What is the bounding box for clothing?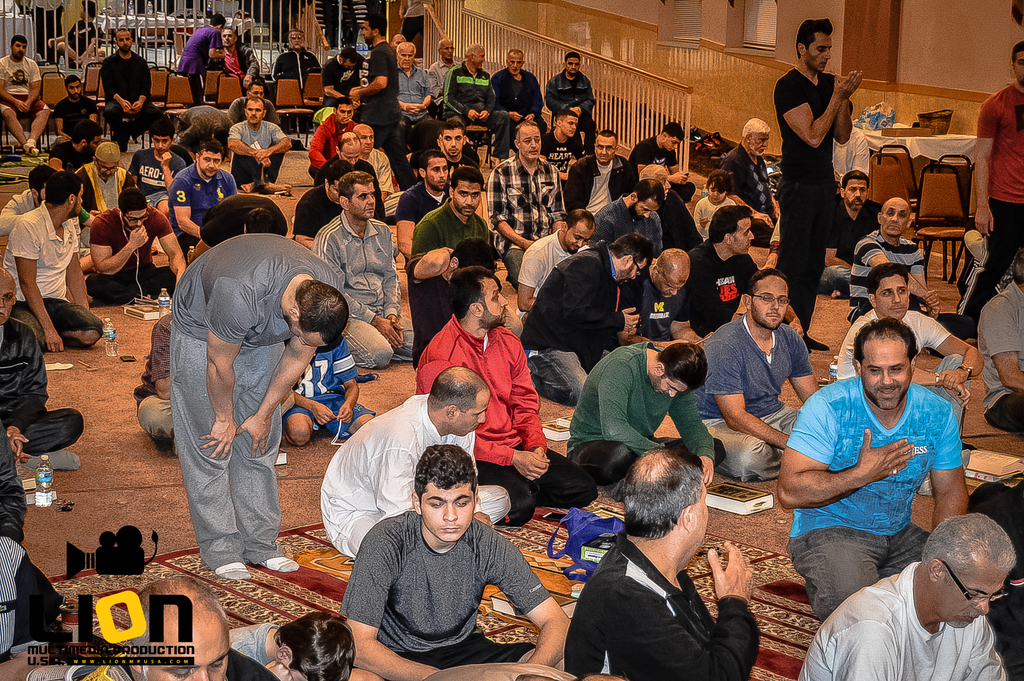
[564, 335, 727, 481].
